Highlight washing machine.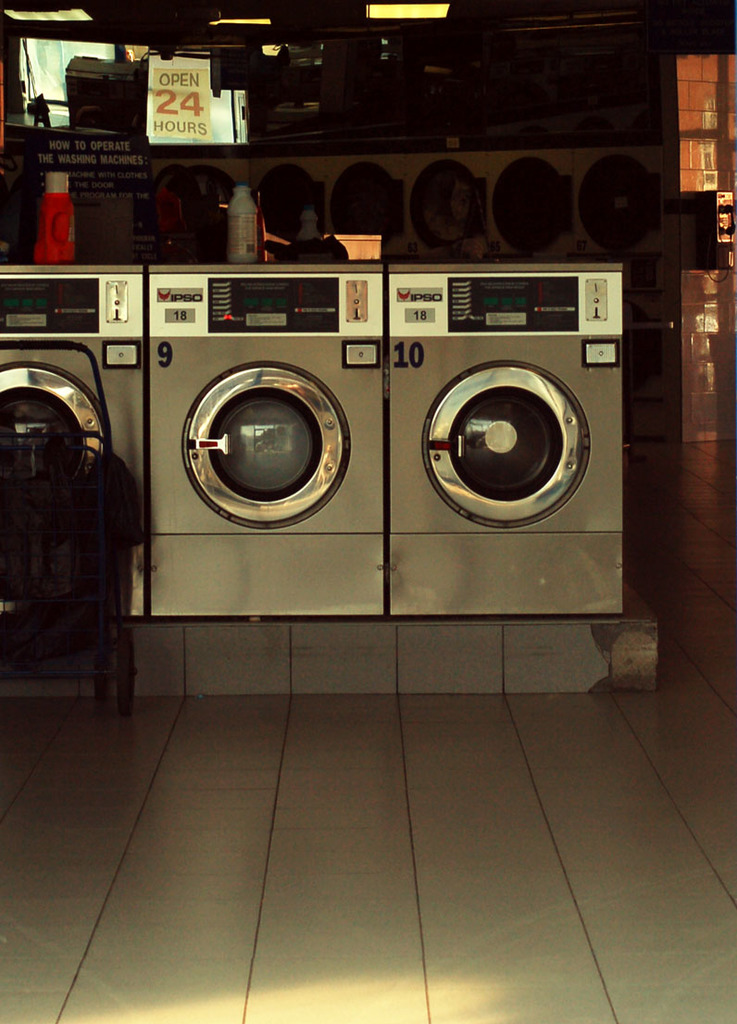
Highlighted region: [left=384, top=256, right=635, bottom=620].
